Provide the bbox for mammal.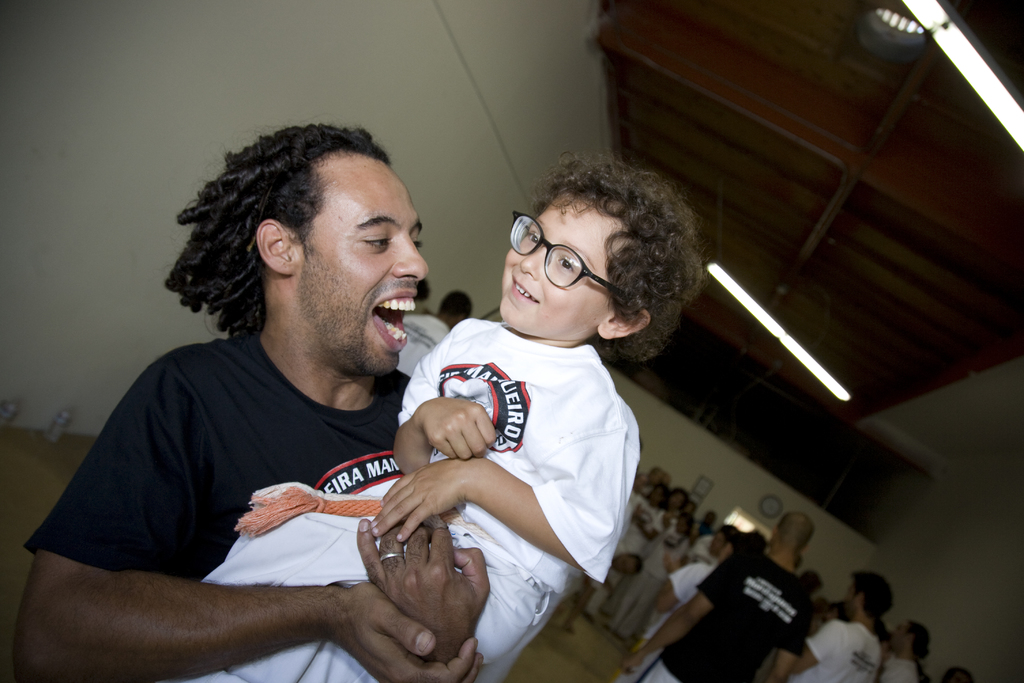
bbox=(13, 118, 488, 680).
